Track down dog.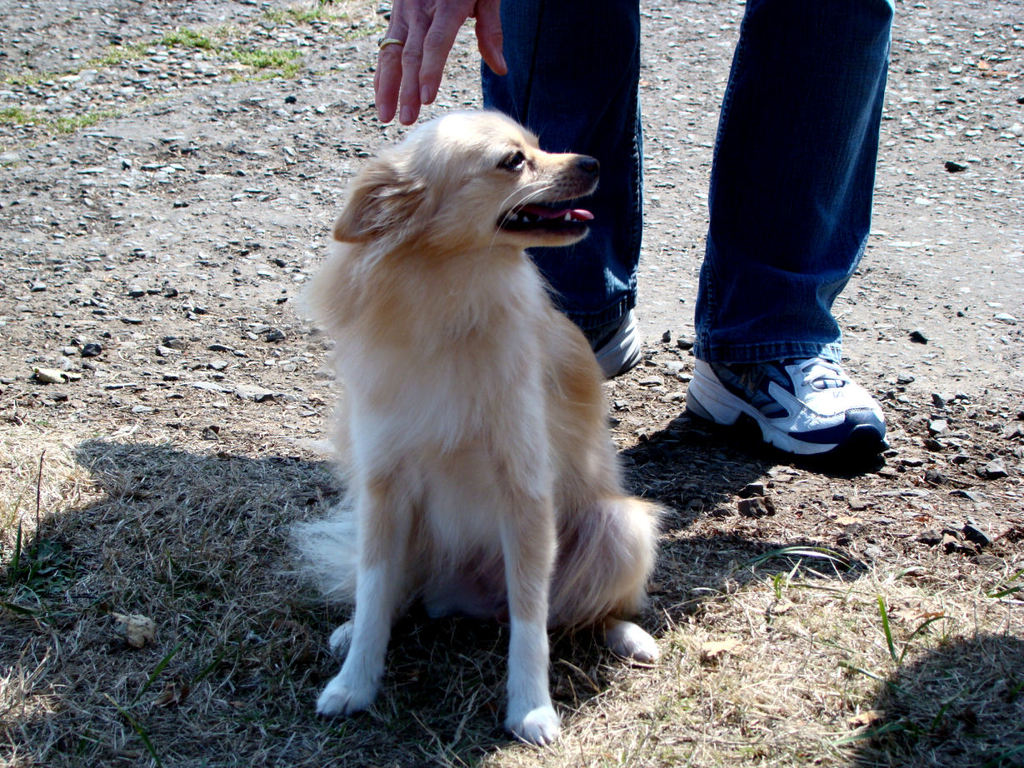
Tracked to [282, 105, 676, 749].
